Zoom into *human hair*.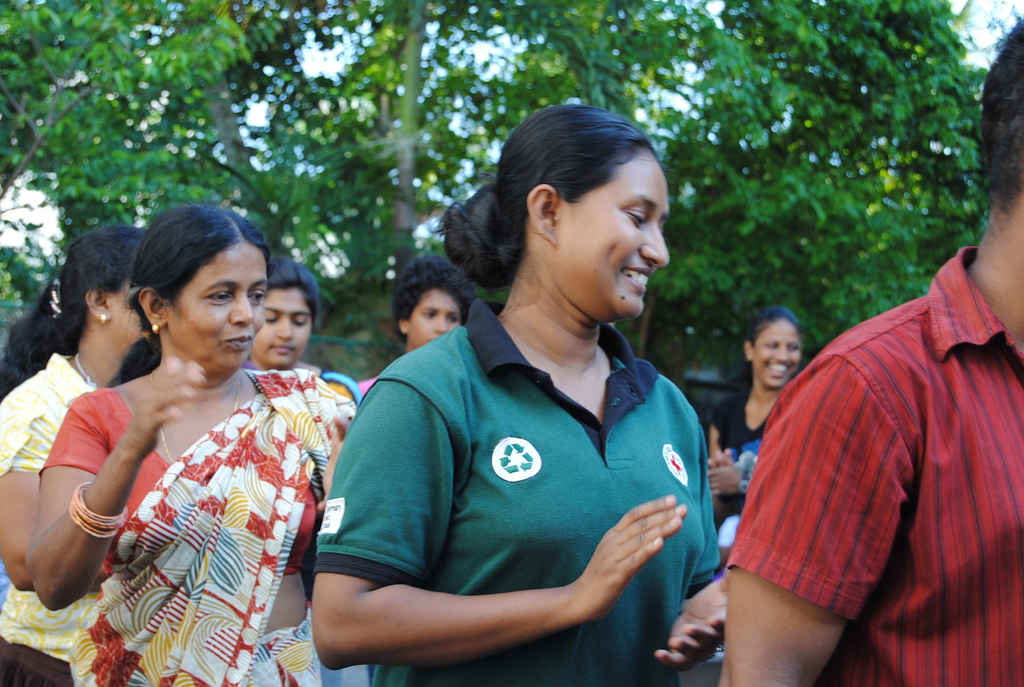
Zoom target: locate(262, 254, 323, 329).
